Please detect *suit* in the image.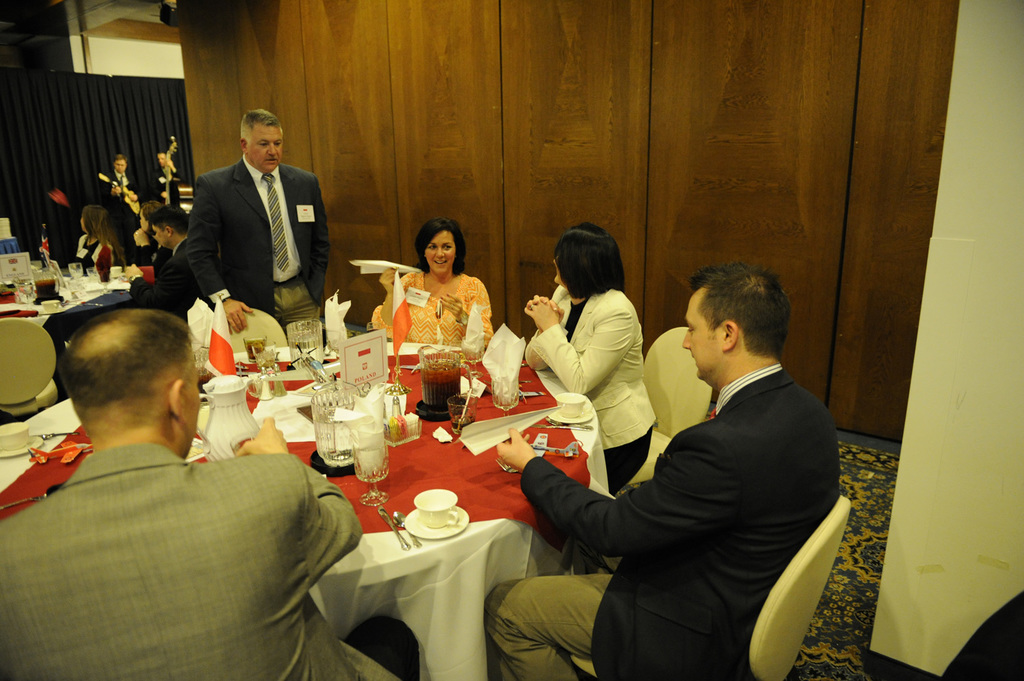
locate(519, 371, 840, 680).
